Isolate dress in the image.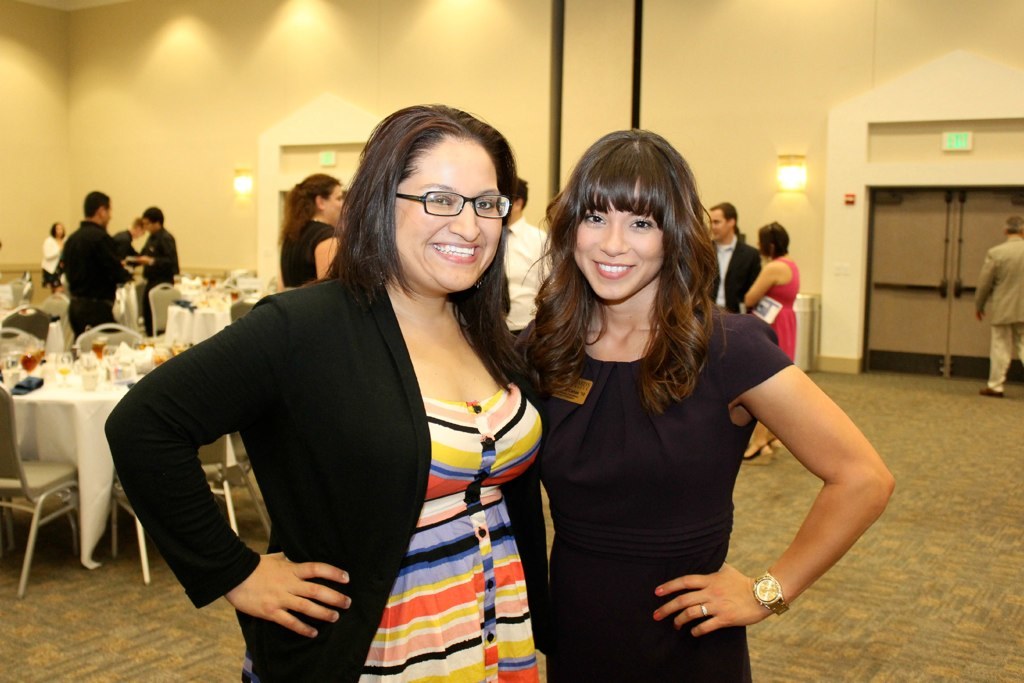
Isolated region: locate(39, 261, 62, 288).
